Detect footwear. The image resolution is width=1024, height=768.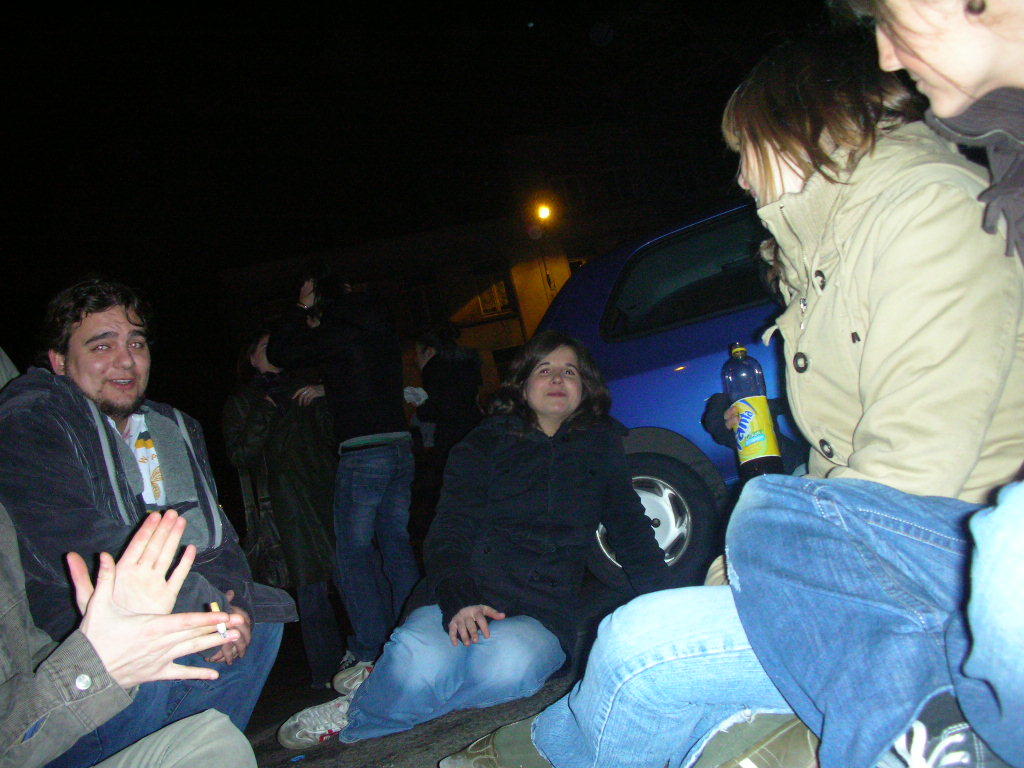
(left=328, top=657, right=385, bottom=694).
